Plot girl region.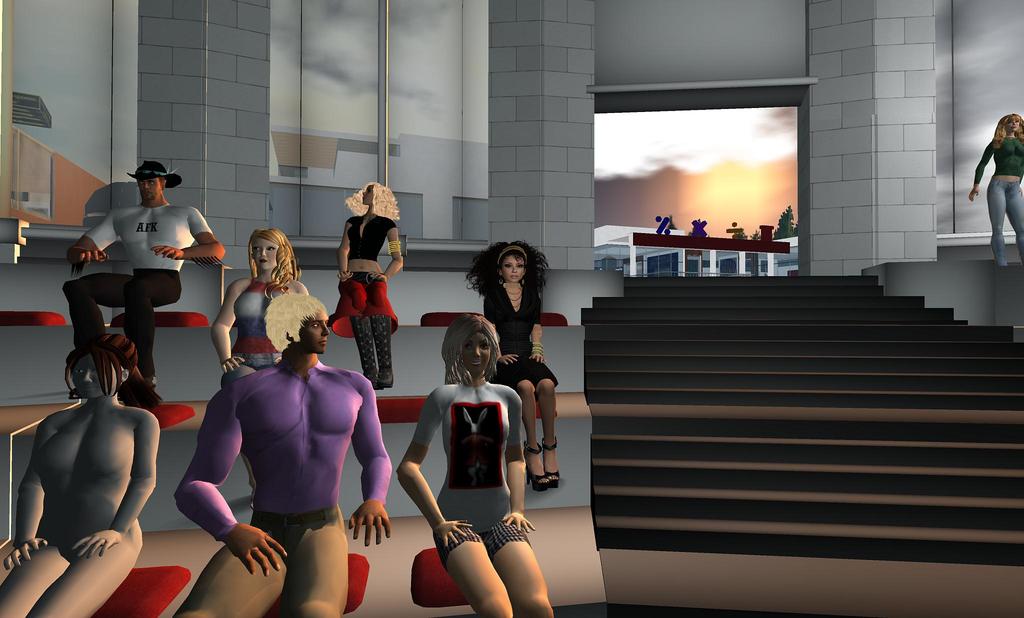
Plotted at Rect(215, 229, 308, 363).
